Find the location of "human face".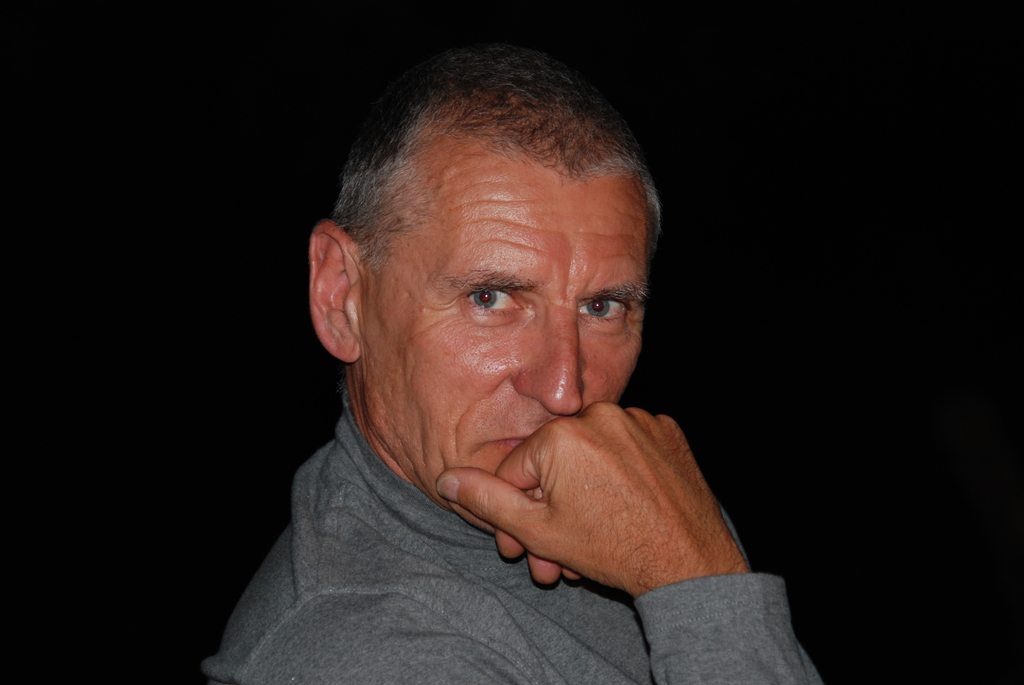
Location: [355,143,646,530].
